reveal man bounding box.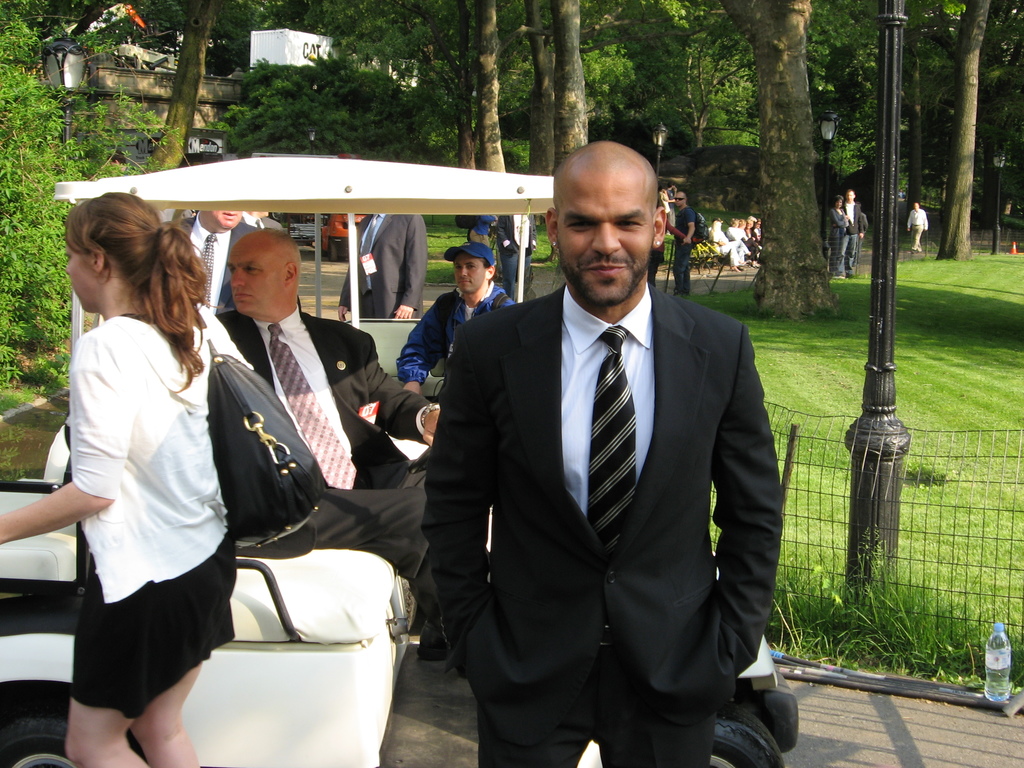
Revealed: region(396, 242, 519, 396).
